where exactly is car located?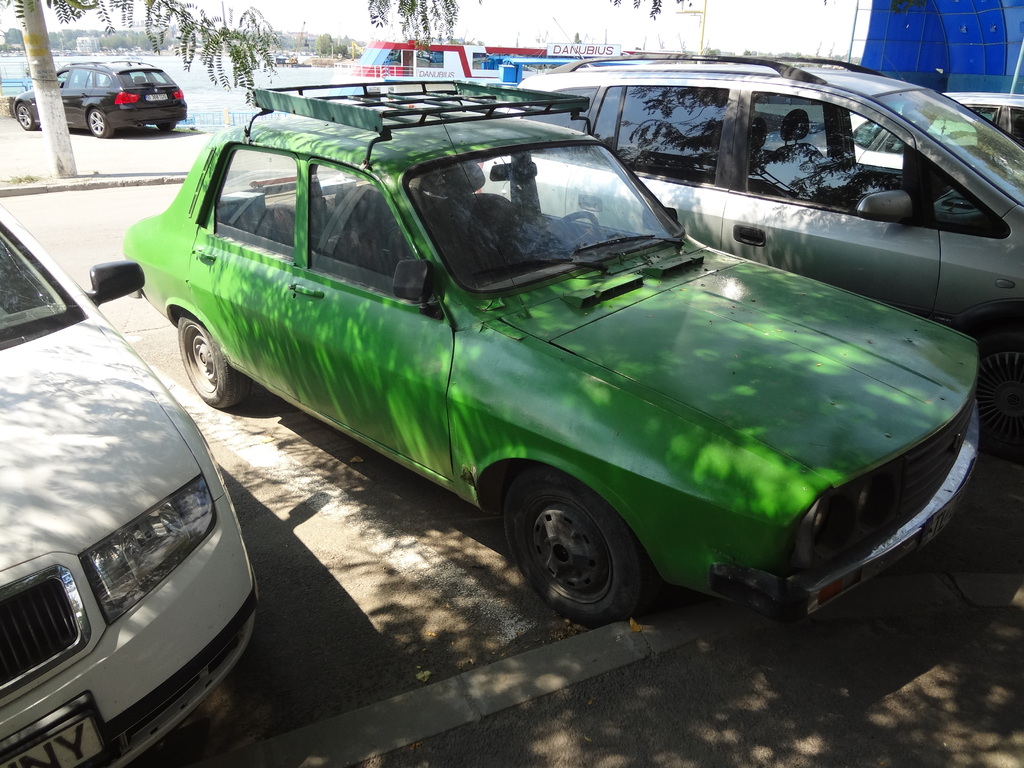
Its bounding box is <region>2, 52, 189, 136</region>.
